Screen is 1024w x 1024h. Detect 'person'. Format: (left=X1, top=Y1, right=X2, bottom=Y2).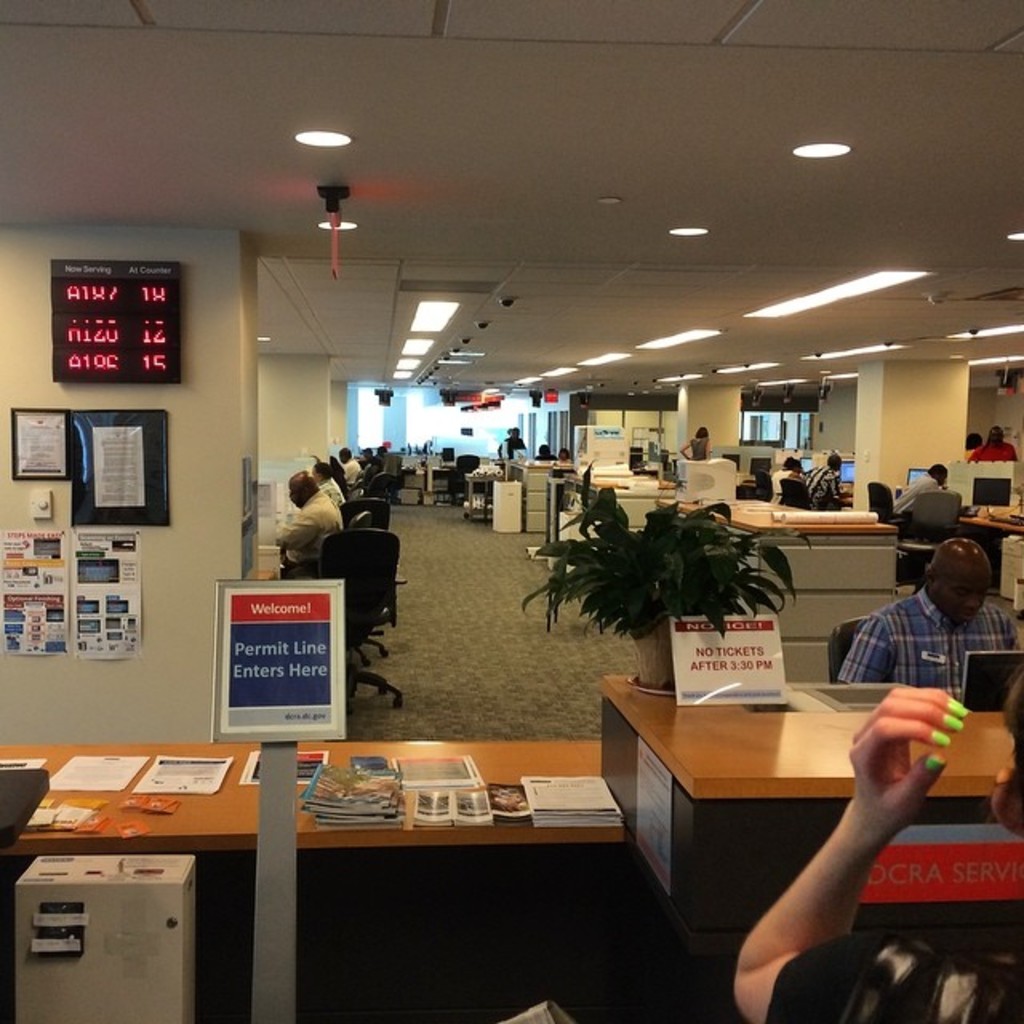
(left=562, top=445, right=579, bottom=467).
